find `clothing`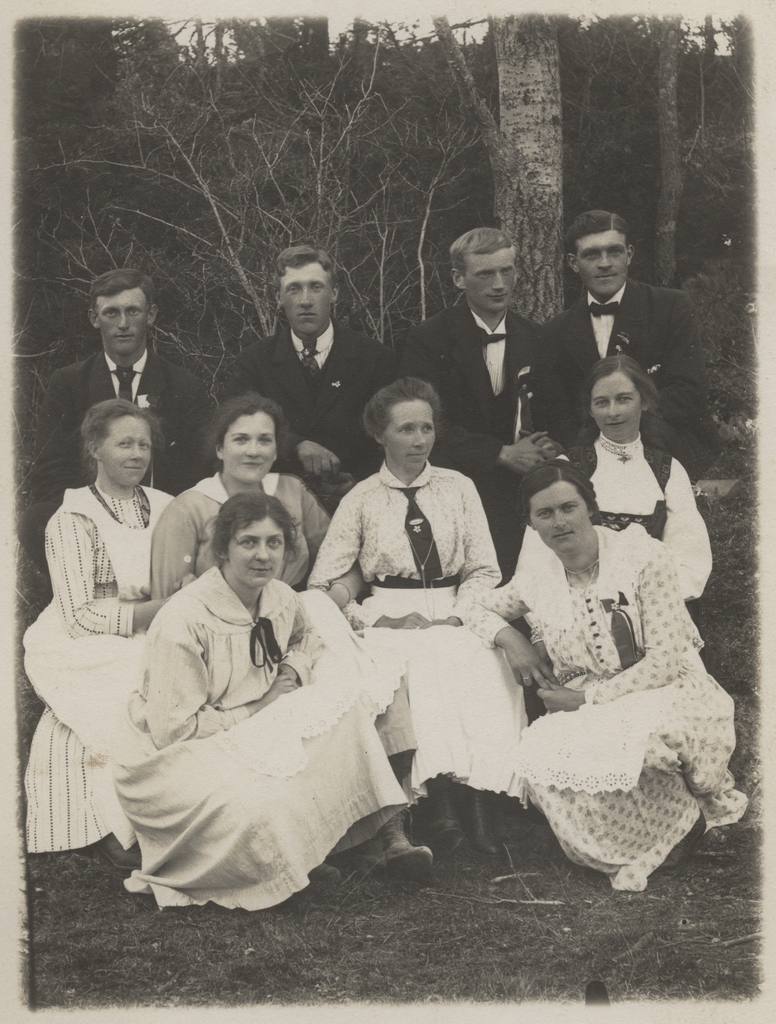
Rect(29, 361, 214, 490)
